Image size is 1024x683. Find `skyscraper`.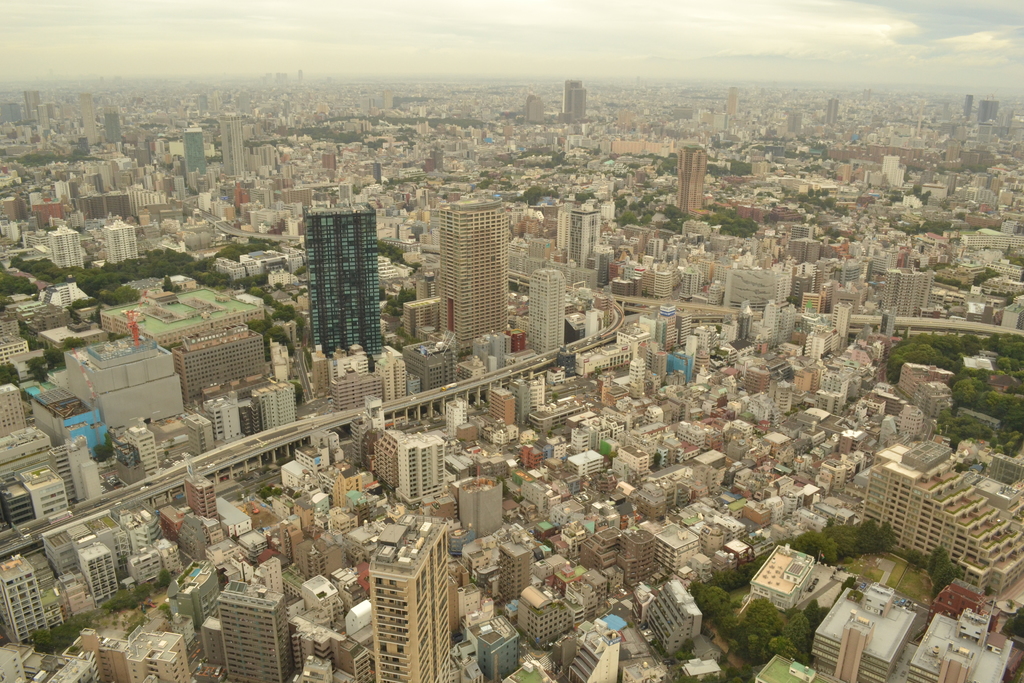
[643, 582, 699, 661].
